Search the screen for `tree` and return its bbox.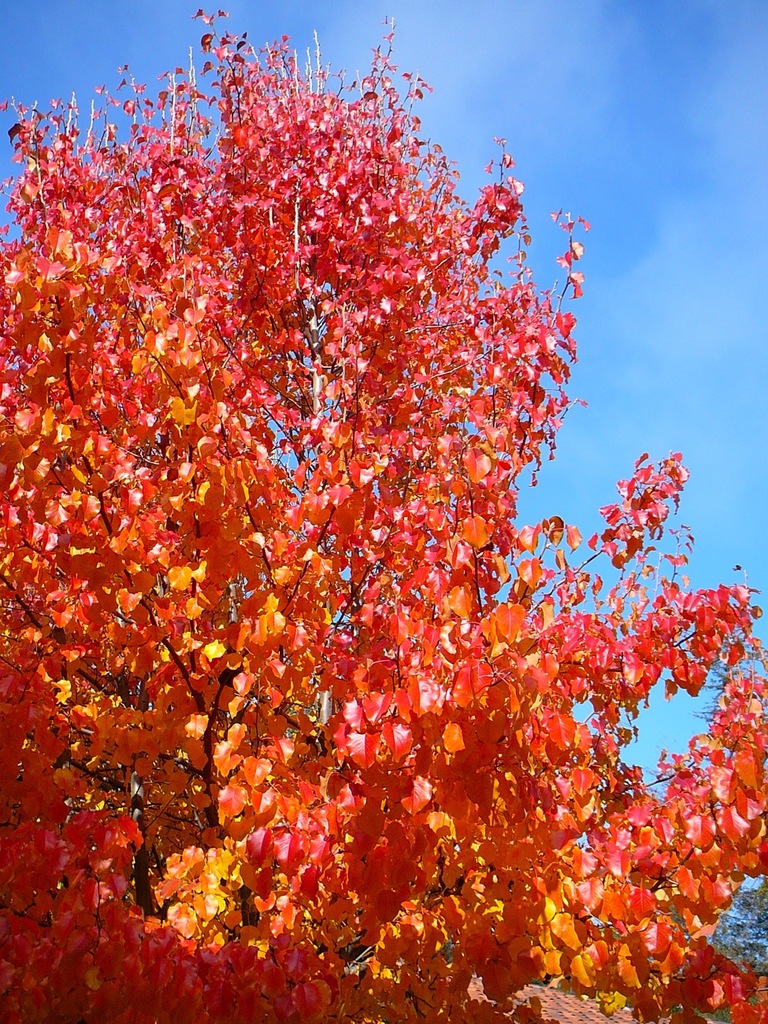
Found: [0, 29, 748, 974].
